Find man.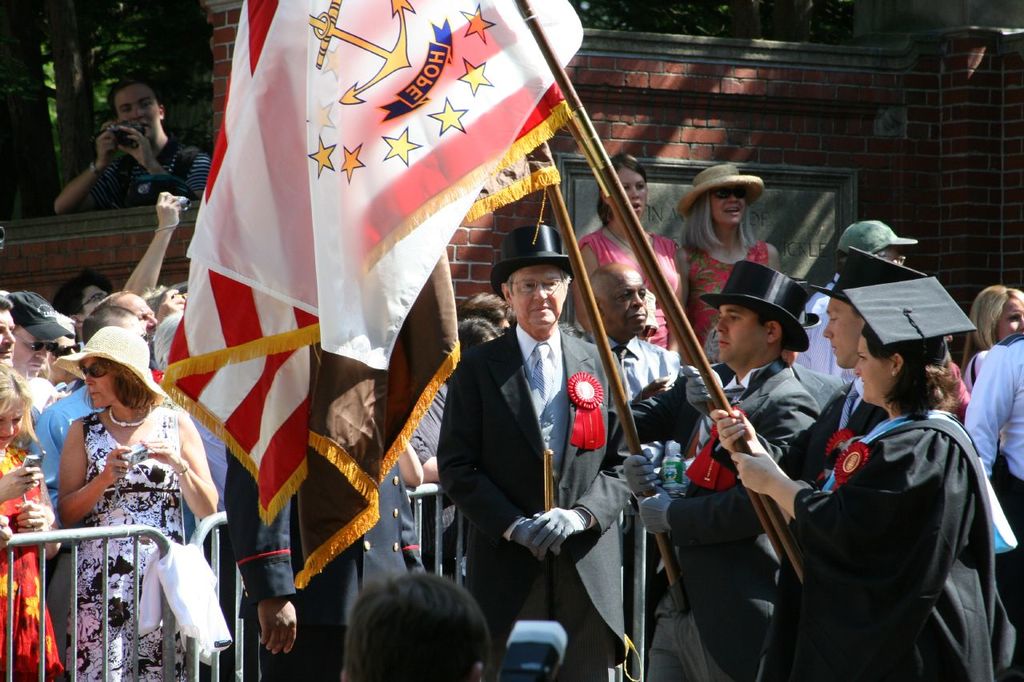
box(790, 218, 918, 385).
